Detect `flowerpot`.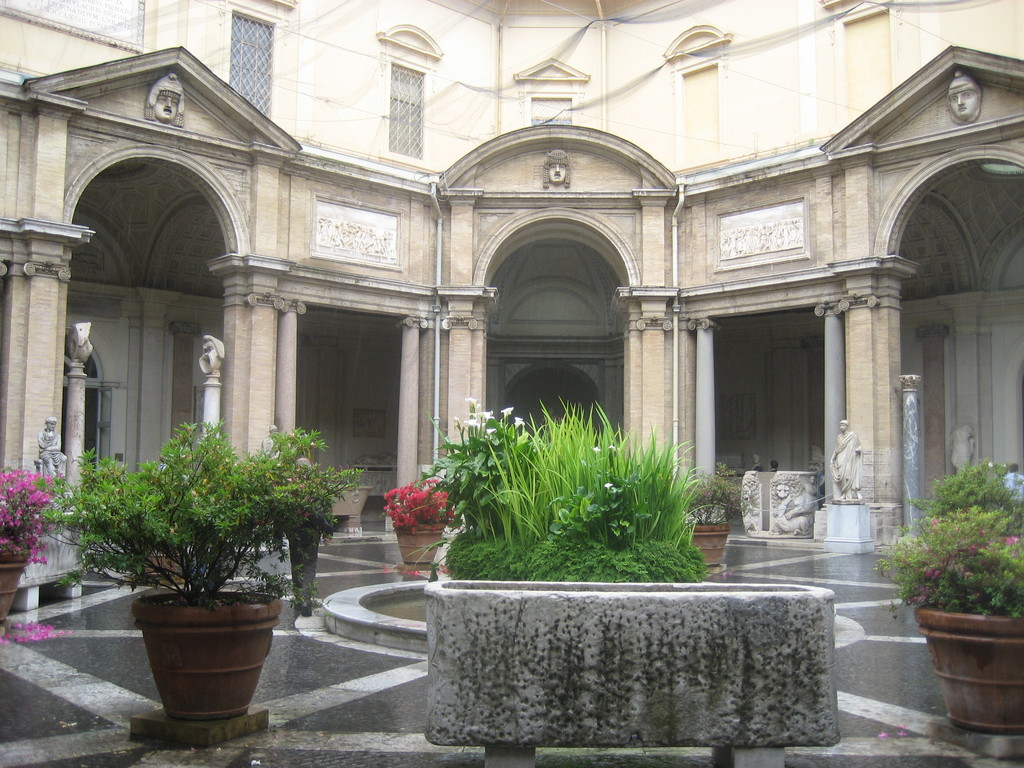
Detected at bbox=[914, 604, 1023, 736].
